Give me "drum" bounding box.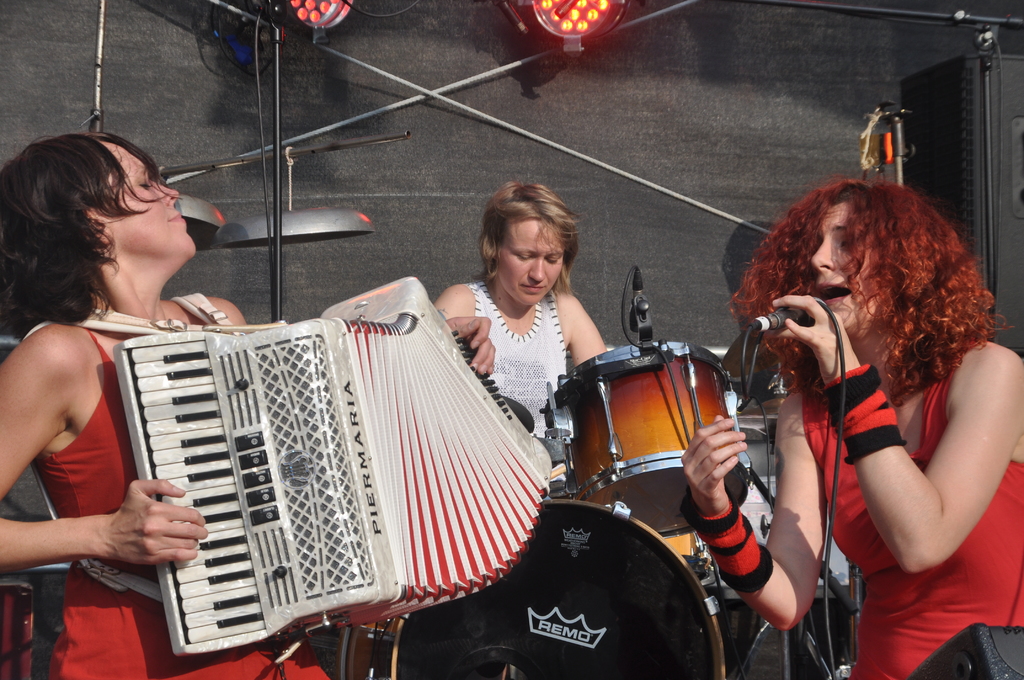
rect(334, 497, 726, 679).
